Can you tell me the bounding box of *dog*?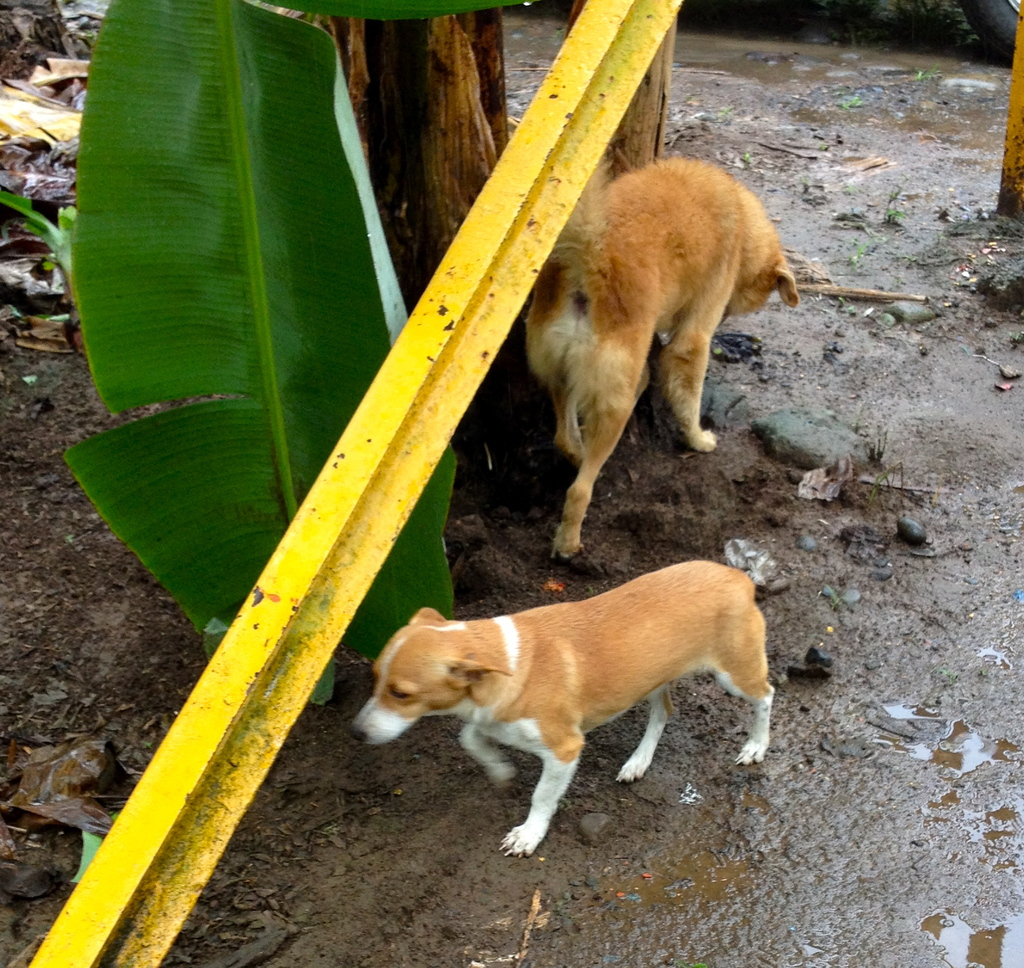
box=[346, 556, 786, 850].
